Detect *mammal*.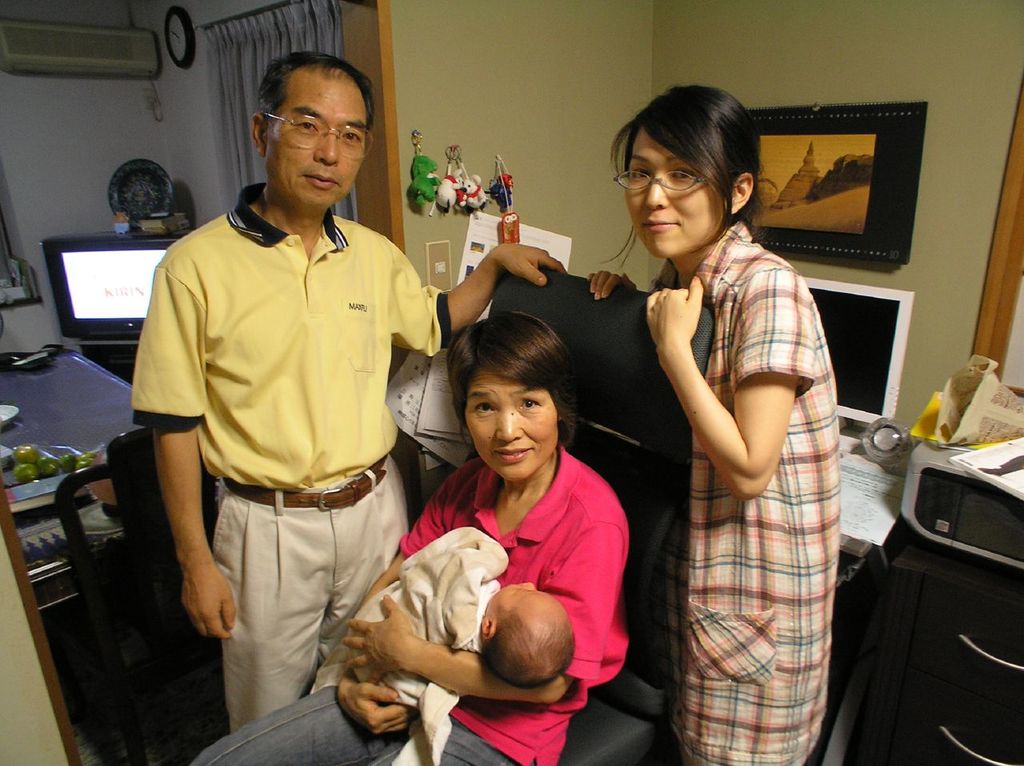
Detected at bbox=[410, 149, 440, 207].
